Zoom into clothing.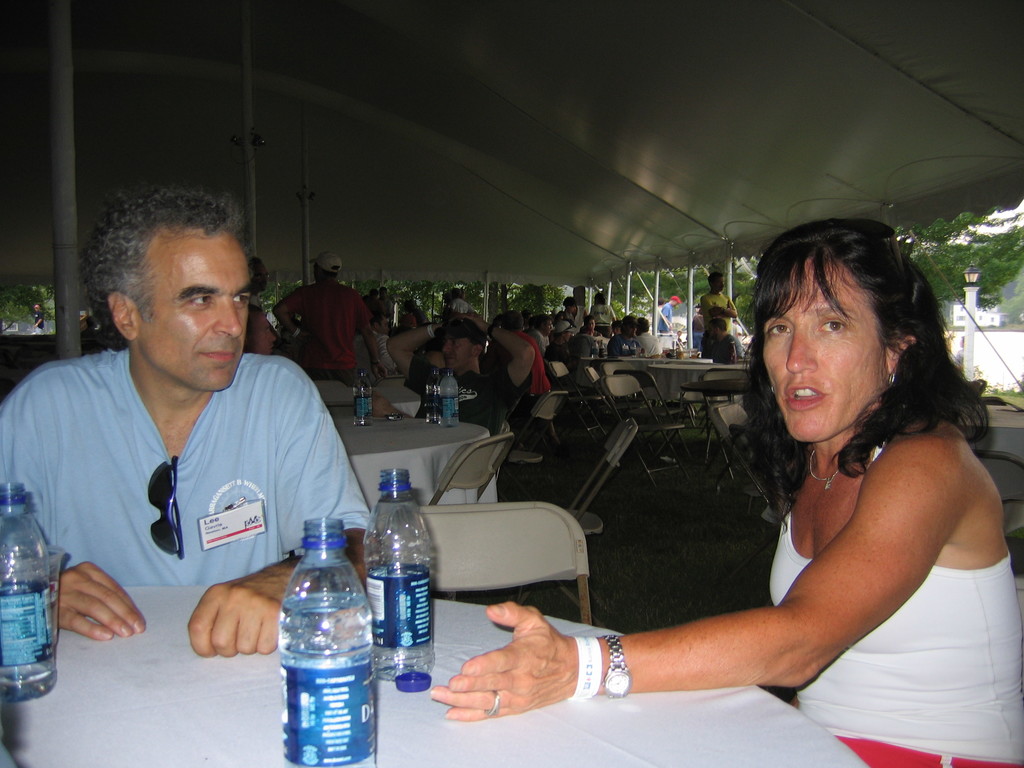
Zoom target: bbox(0, 359, 374, 600).
